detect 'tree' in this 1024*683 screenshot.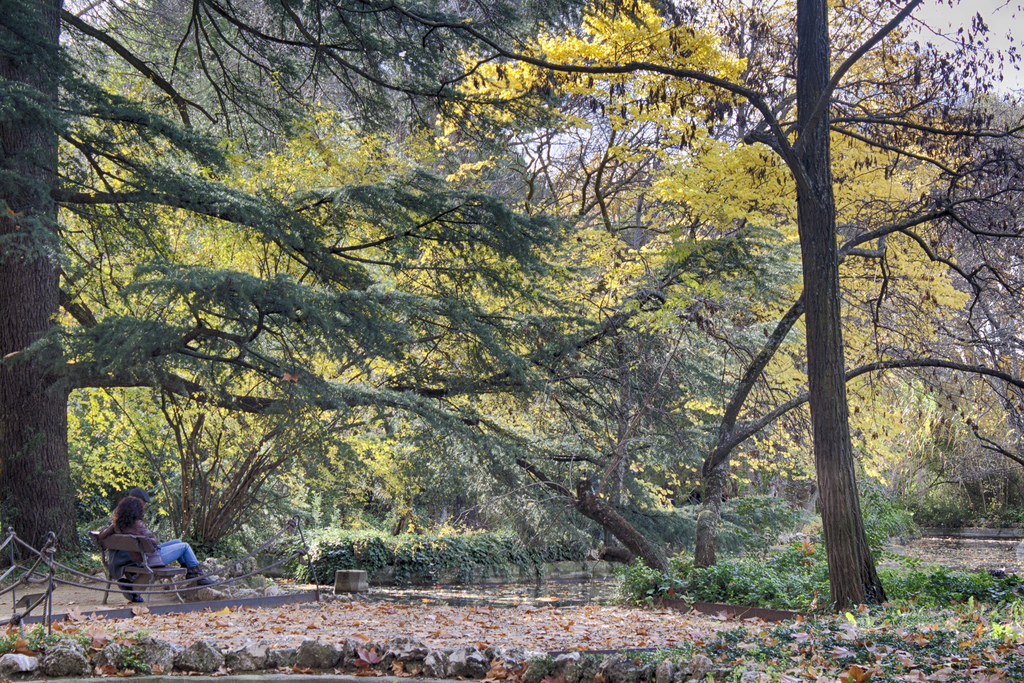
Detection: BBox(330, 0, 1023, 607).
